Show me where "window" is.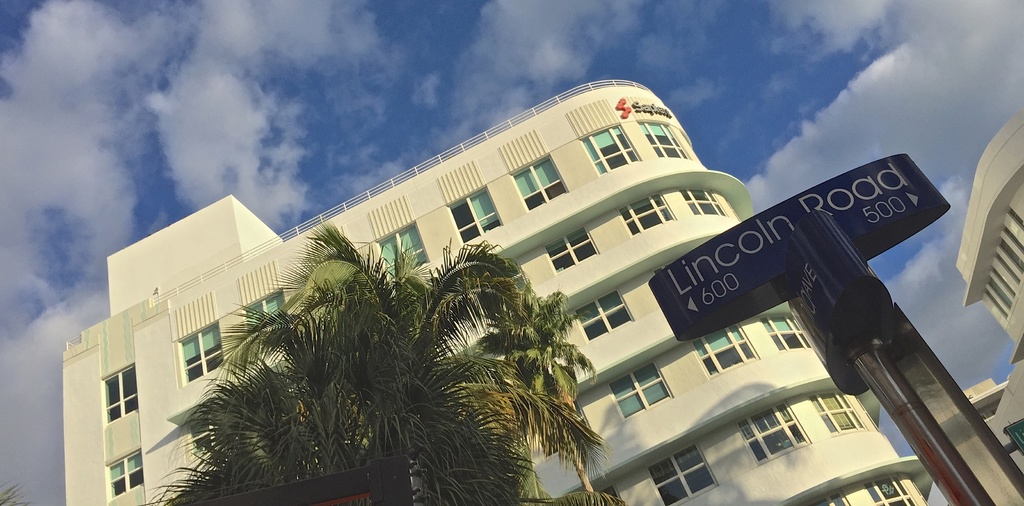
"window" is at Rect(740, 404, 812, 457).
